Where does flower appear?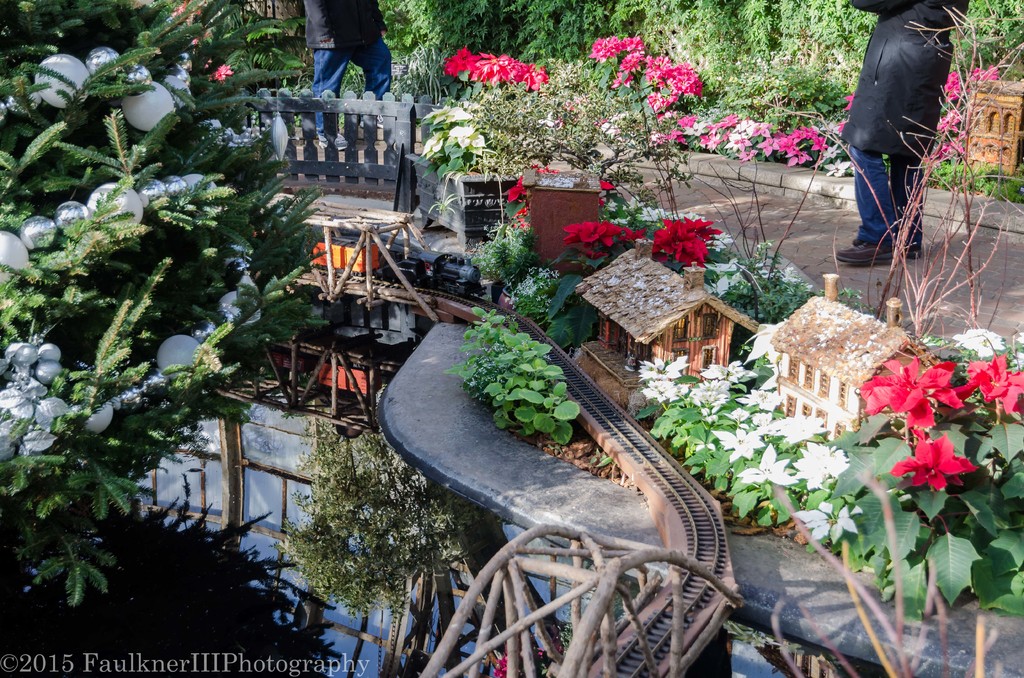
Appears at Rect(623, 229, 644, 242).
